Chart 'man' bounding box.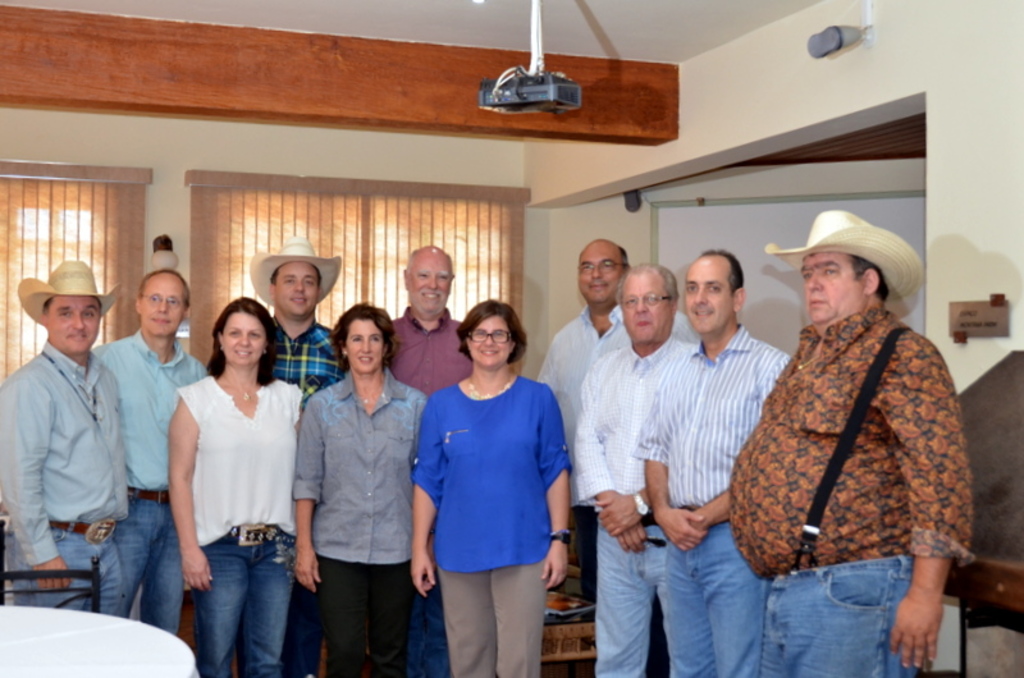
Charted: 535:238:696:677.
